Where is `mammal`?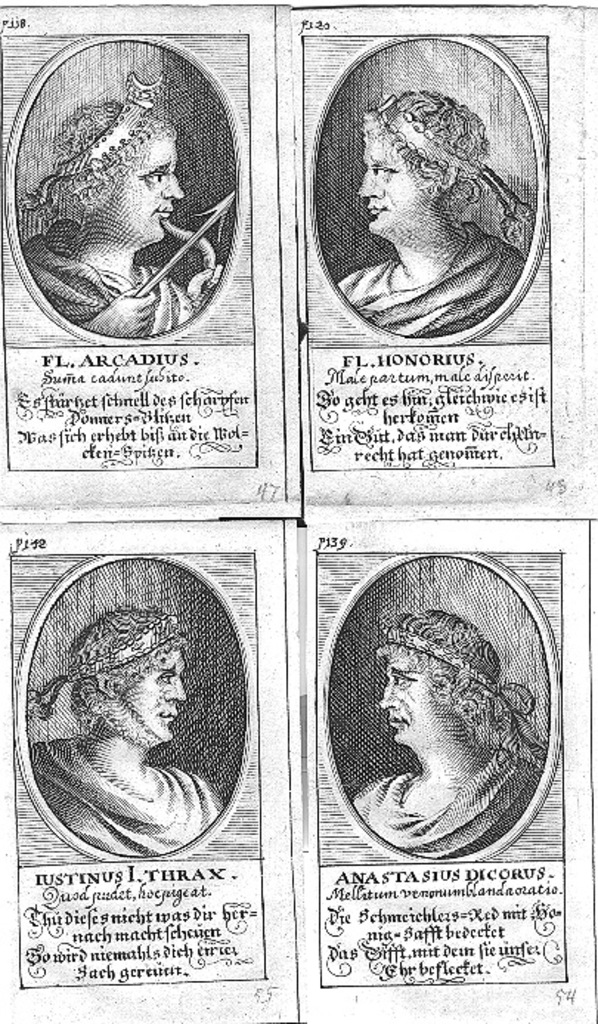
pyautogui.locateOnScreen(22, 607, 229, 848).
